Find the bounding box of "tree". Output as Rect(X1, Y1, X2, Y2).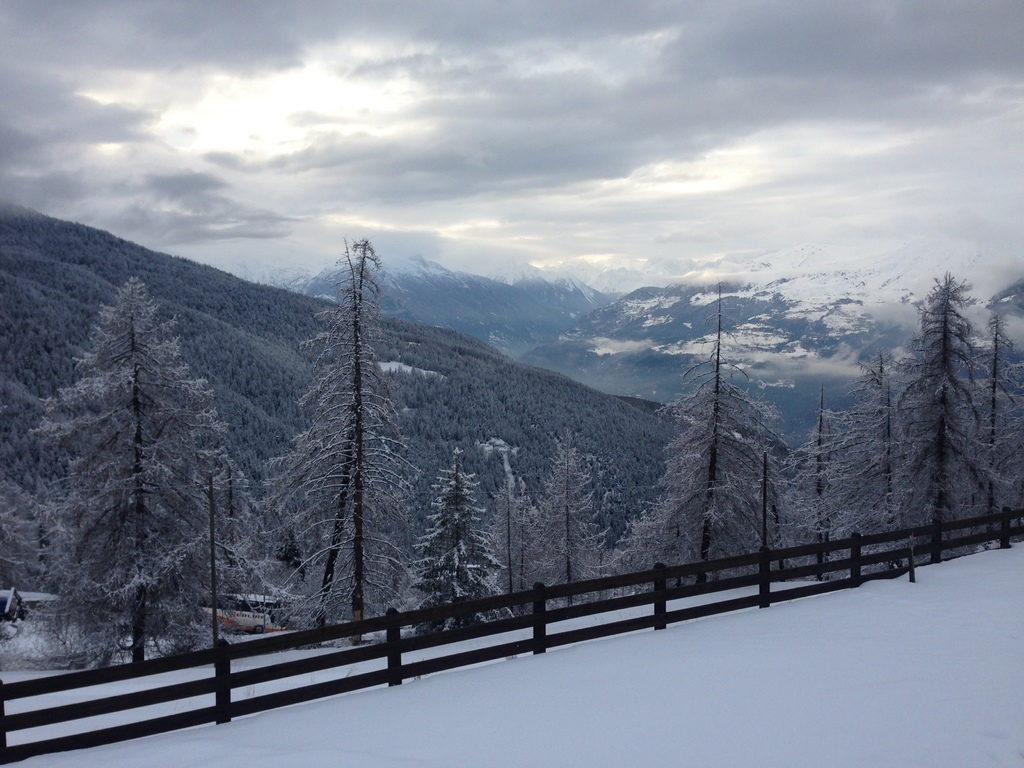
Rect(389, 462, 504, 653).
